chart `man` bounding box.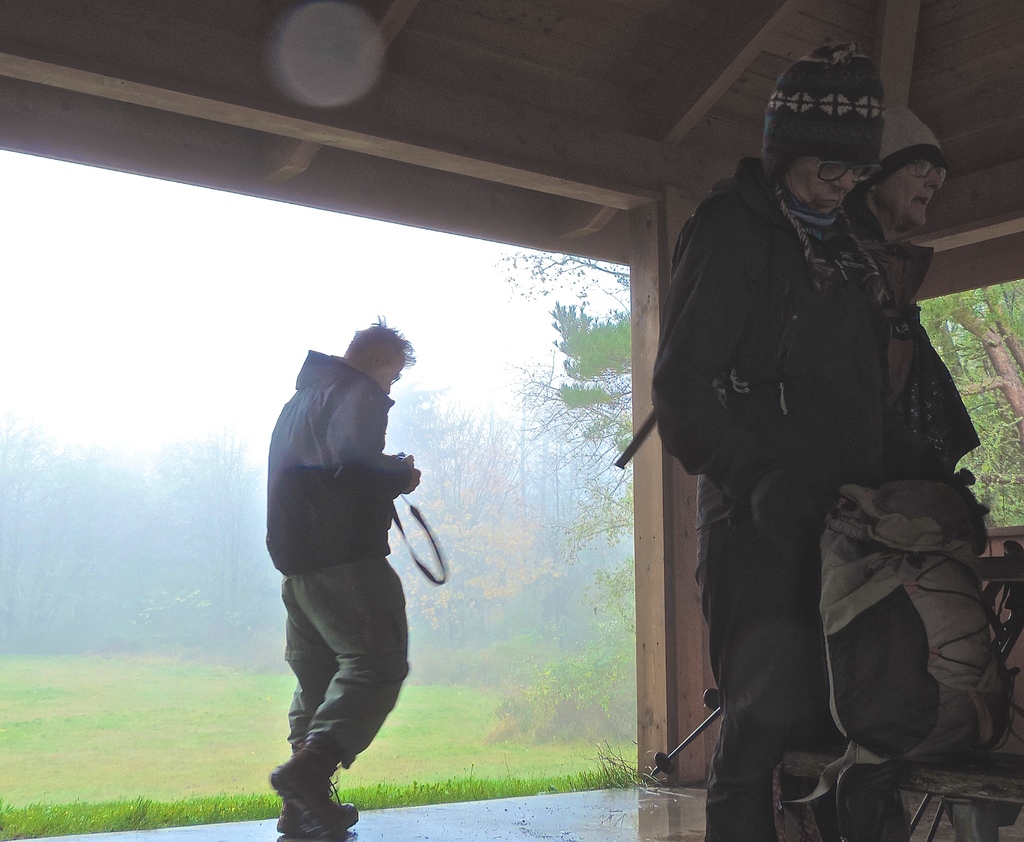
Charted: <region>259, 312, 454, 822</region>.
